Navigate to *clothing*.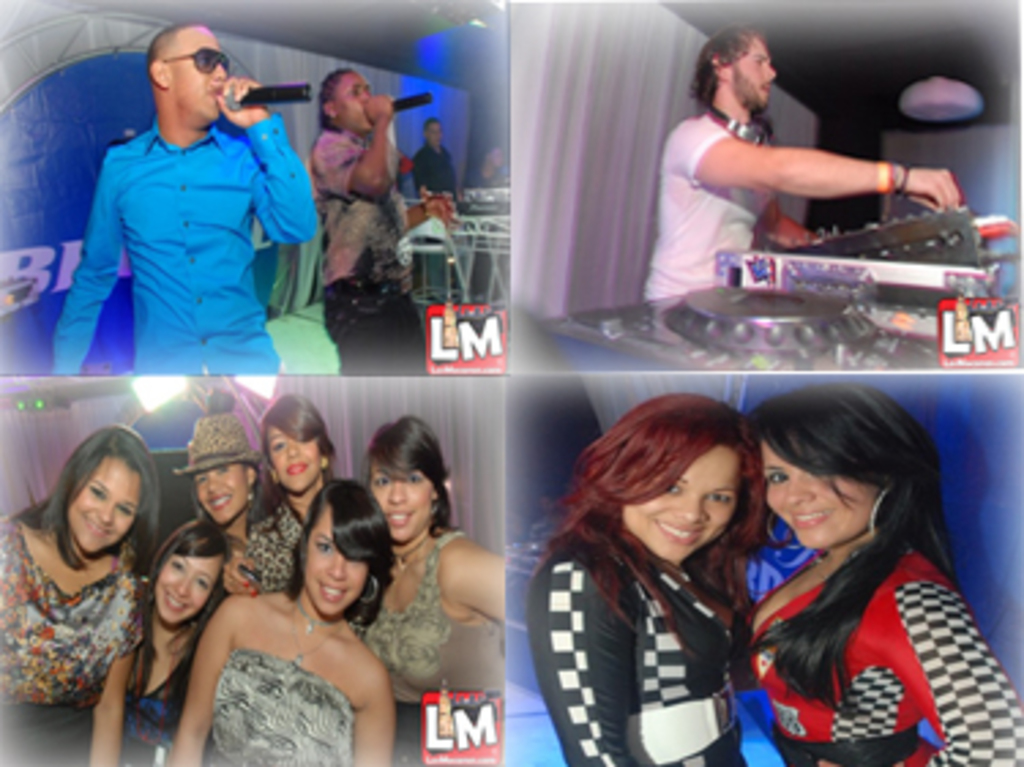
Navigation target: l=412, t=142, r=461, b=205.
